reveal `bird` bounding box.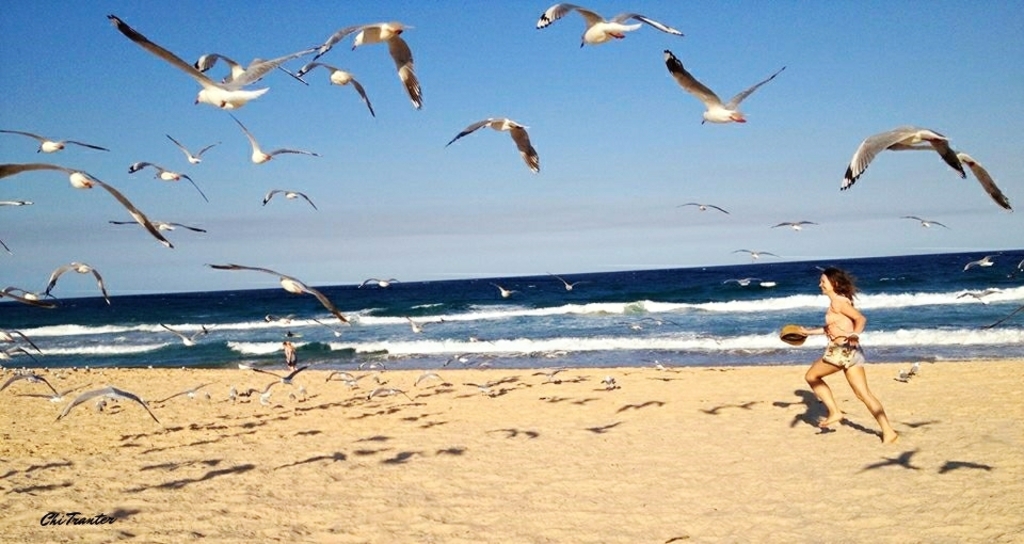
Revealed: 403, 313, 451, 336.
